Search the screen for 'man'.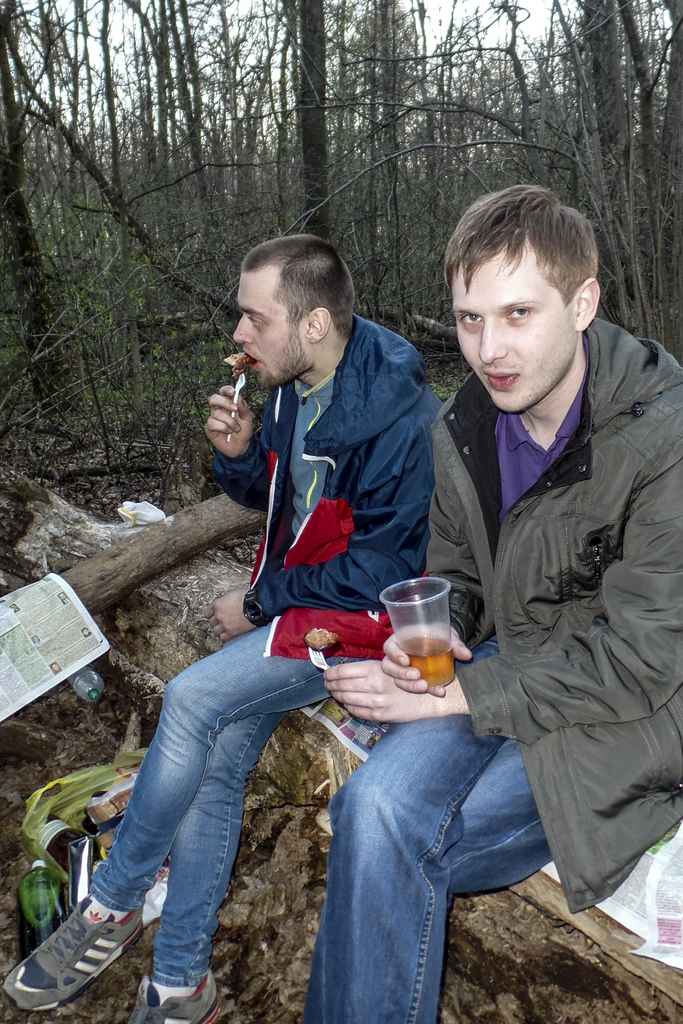
Found at BBox(331, 184, 682, 1023).
